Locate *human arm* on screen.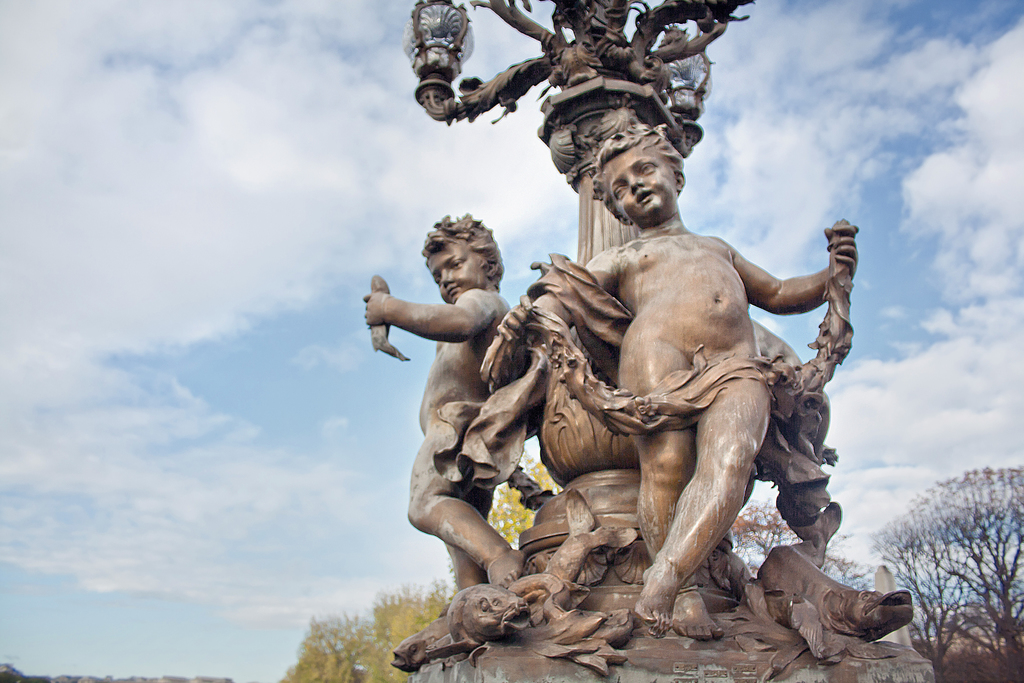
On screen at [719,228,858,320].
